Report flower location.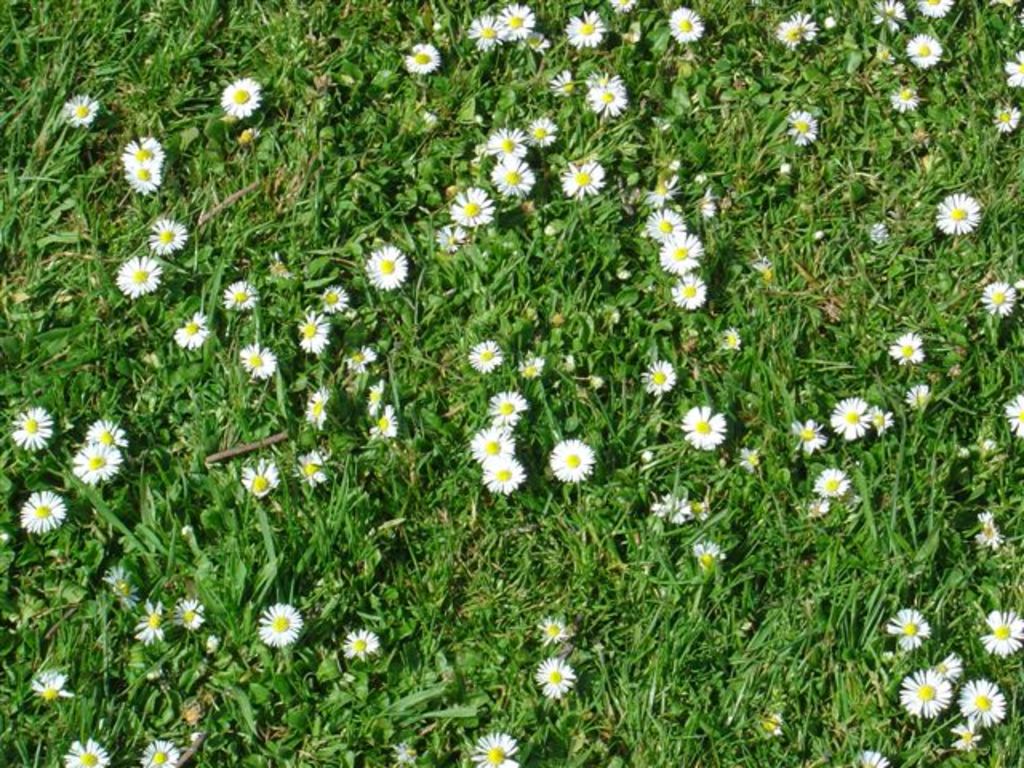
Report: bbox=(494, 160, 538, 197).
